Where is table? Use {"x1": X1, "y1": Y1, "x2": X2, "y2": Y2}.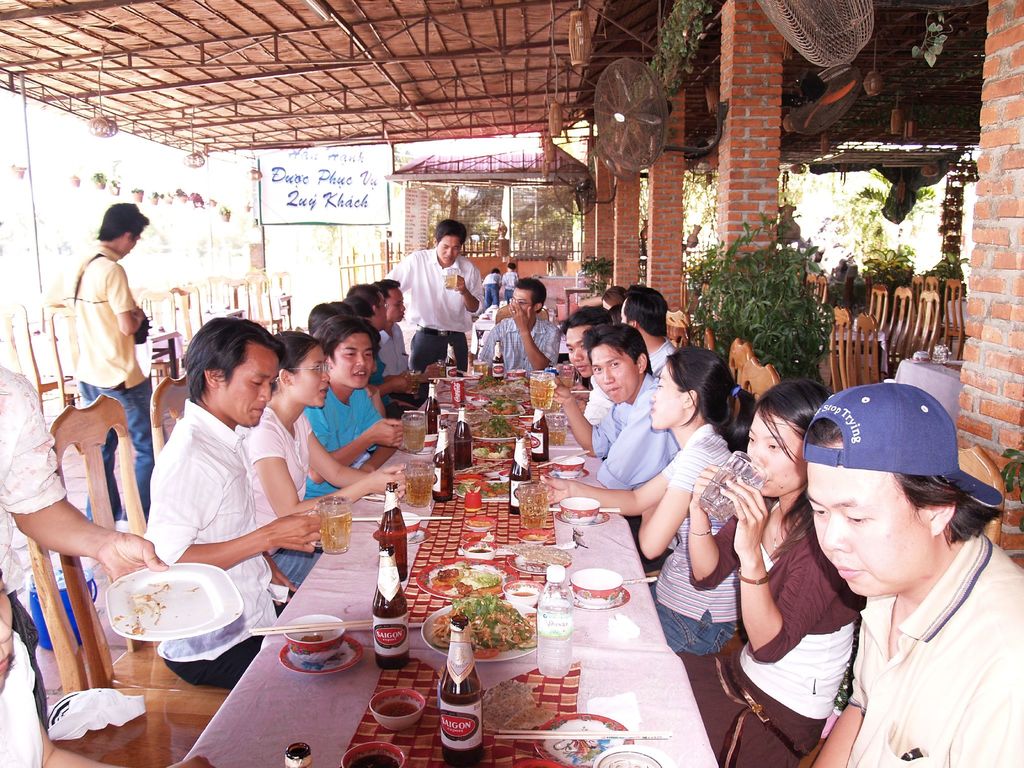
{"x1": 170, "y1": 498, "x2": 717, "y2": 767}.
